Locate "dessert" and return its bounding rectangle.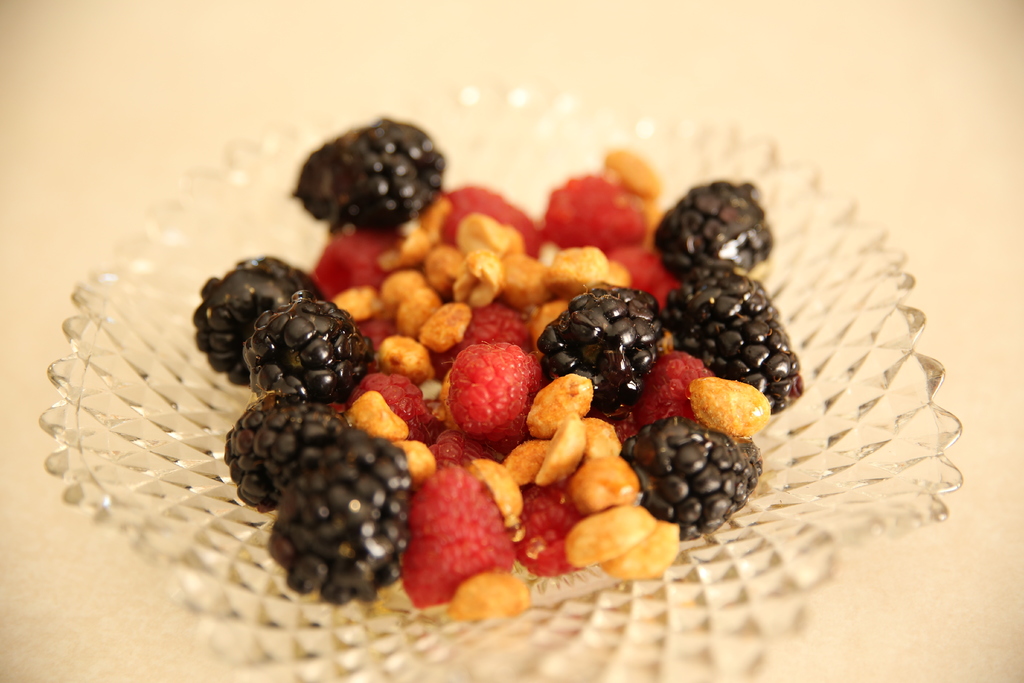
bbox=(445, 336, 547, 435).
